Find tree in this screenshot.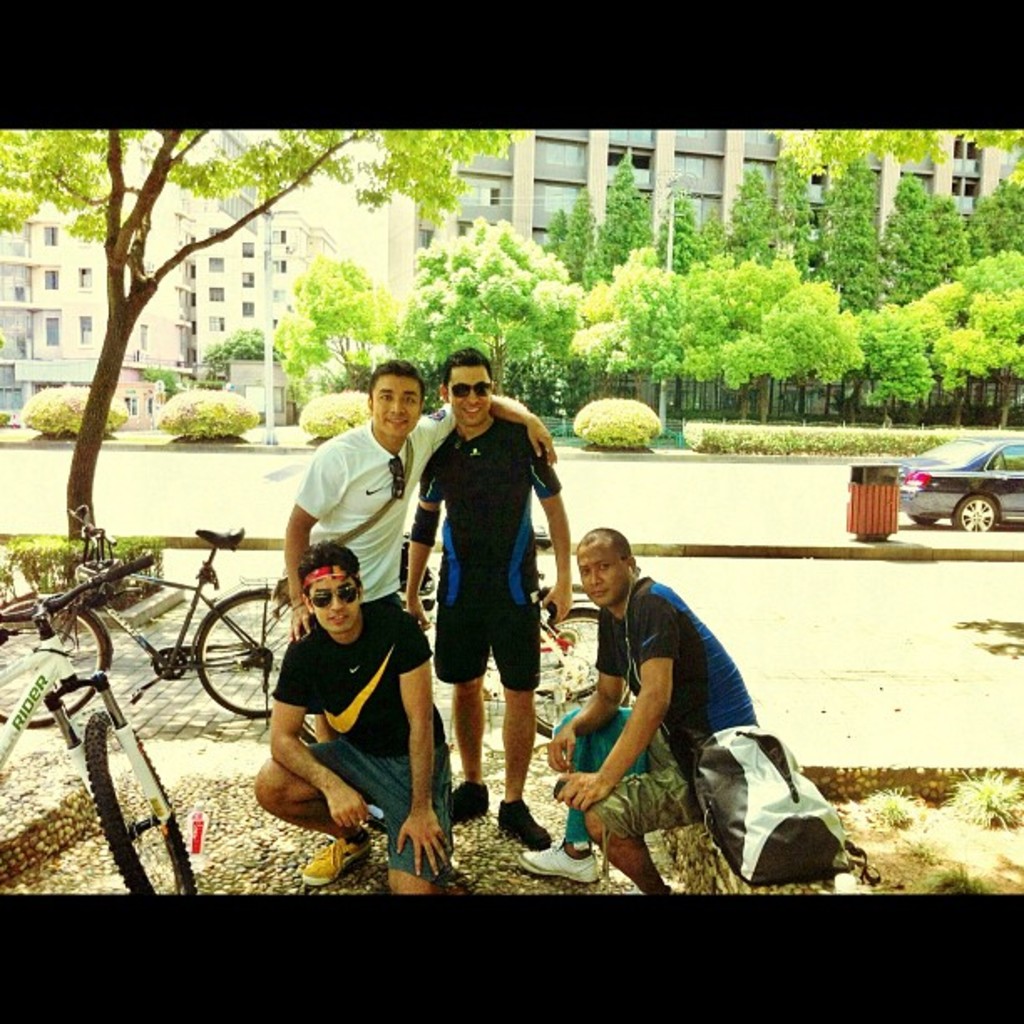
The bounding box for tree is detection(202, 321, 286, 388).
